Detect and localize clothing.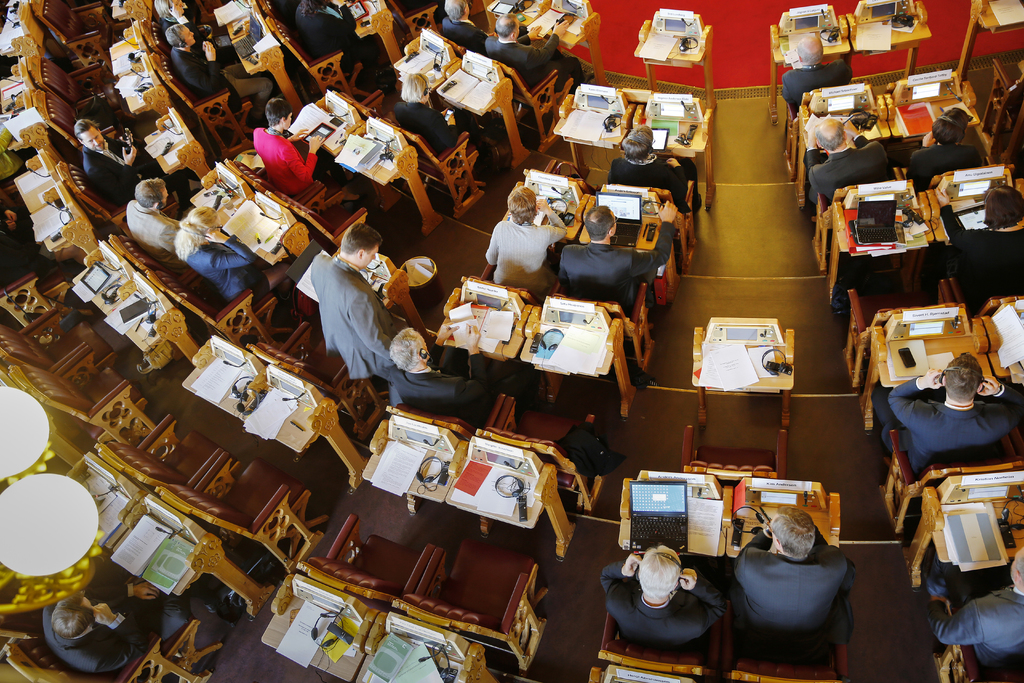
Localized at bbox(125, 195, 186, 274).
